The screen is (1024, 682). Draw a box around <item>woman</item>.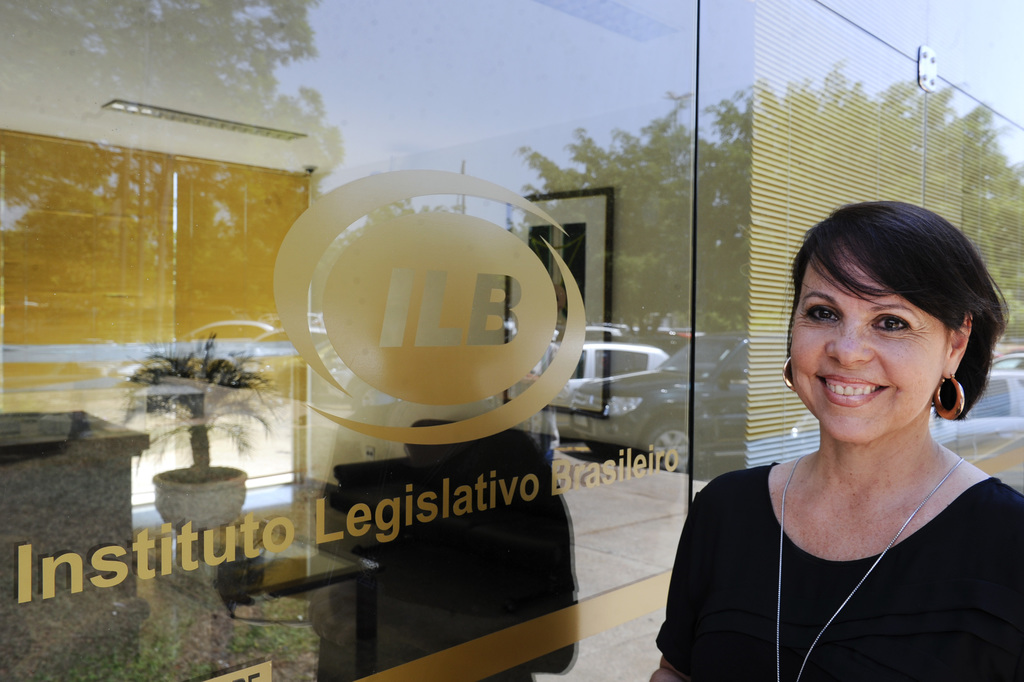
box=[676, 203, 1023, 669].
